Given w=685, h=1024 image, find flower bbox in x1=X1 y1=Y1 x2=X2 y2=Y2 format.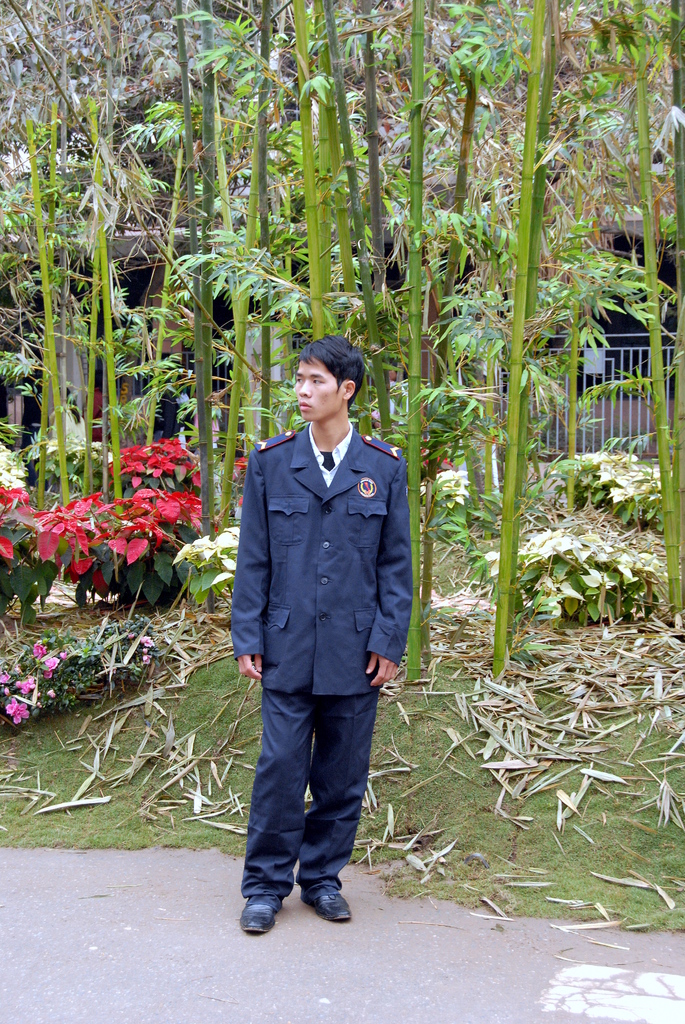
x1=13 y1=470 x2=142 y2=593.
